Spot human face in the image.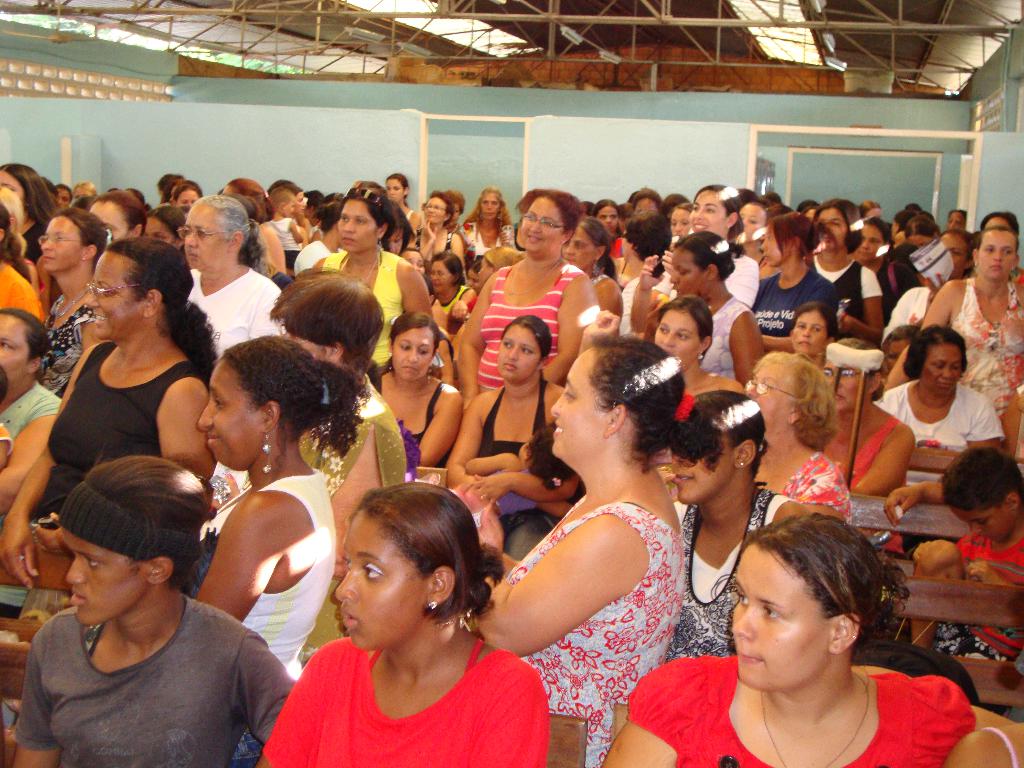
human face found at bbox(547, 352, 604, 459).
